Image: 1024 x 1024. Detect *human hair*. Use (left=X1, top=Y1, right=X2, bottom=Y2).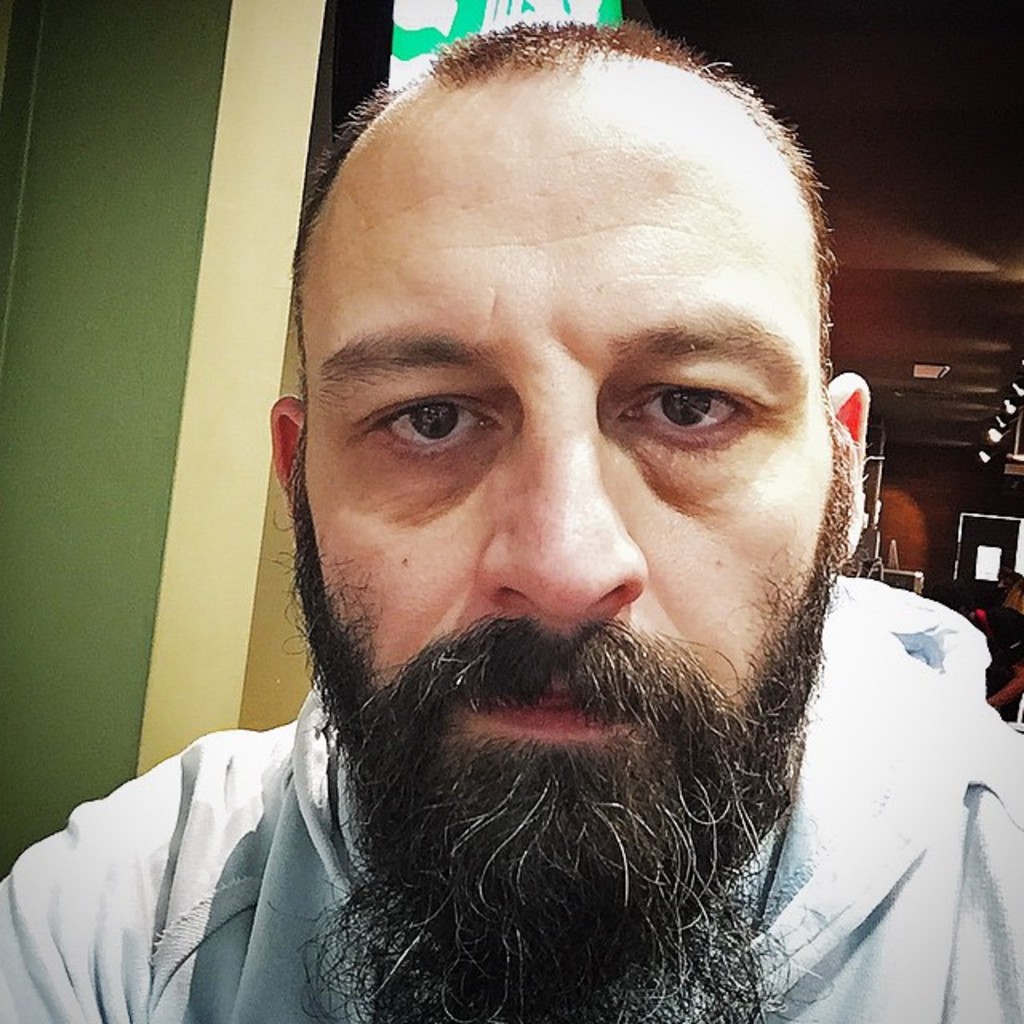
(left=282, top=10, right=850, bottom=514).
